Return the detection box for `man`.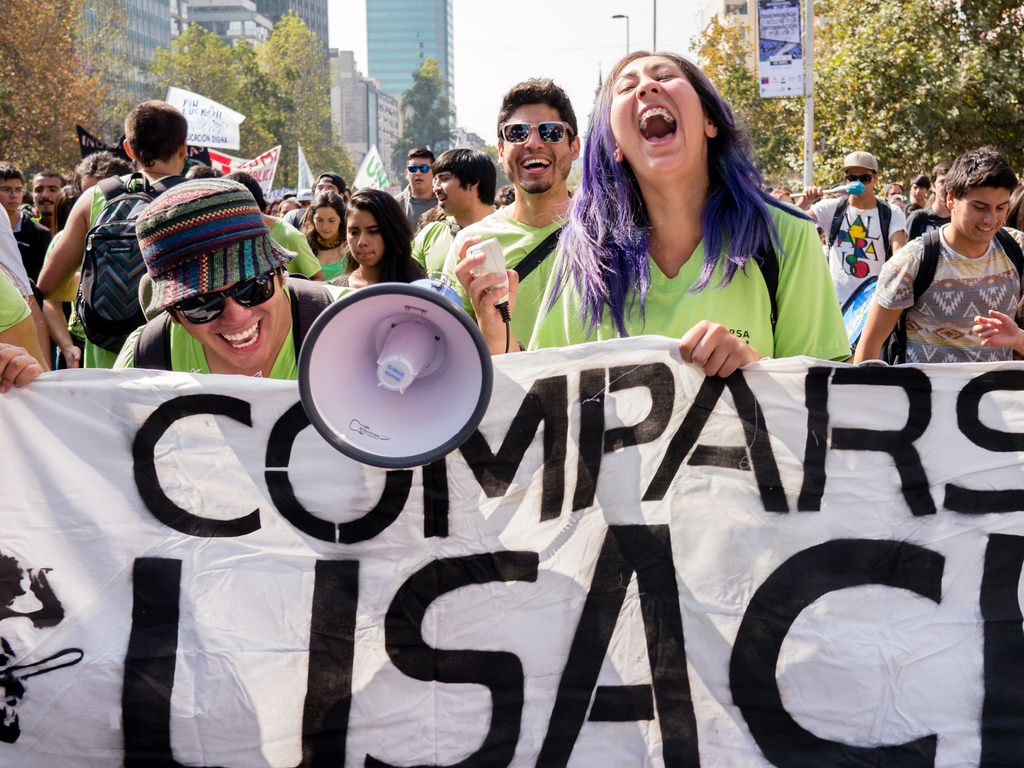
left=394, top=145, right=439, bottom=232.
